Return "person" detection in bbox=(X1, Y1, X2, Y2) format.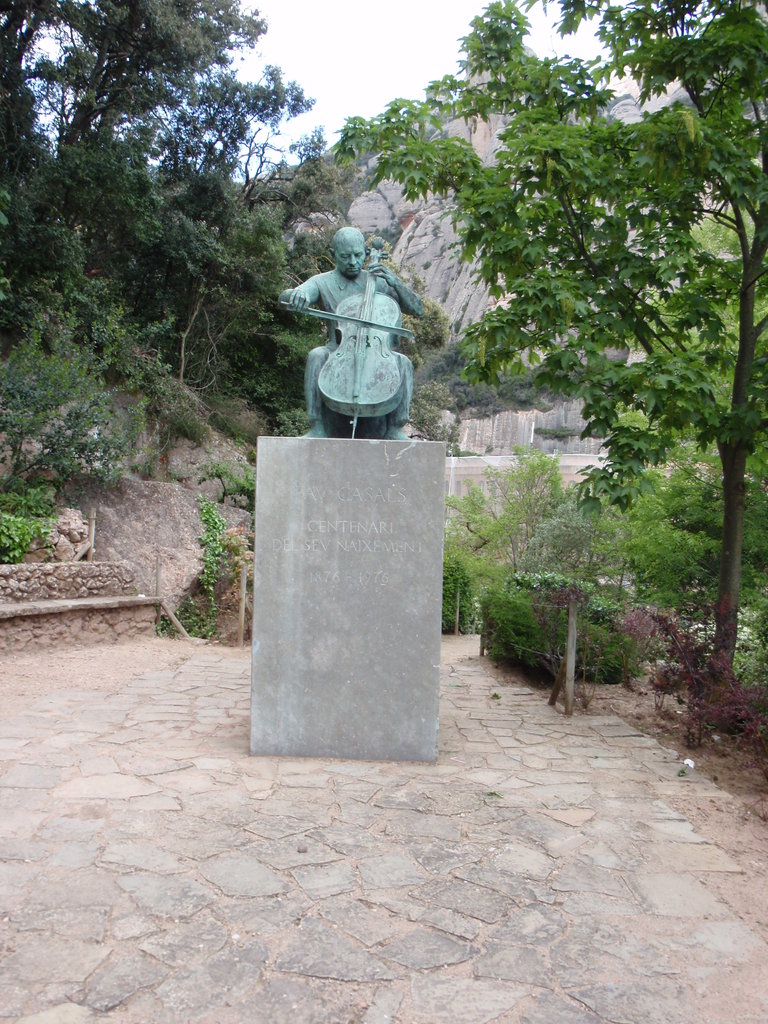
bbox=(289, 212, 435, 452).
